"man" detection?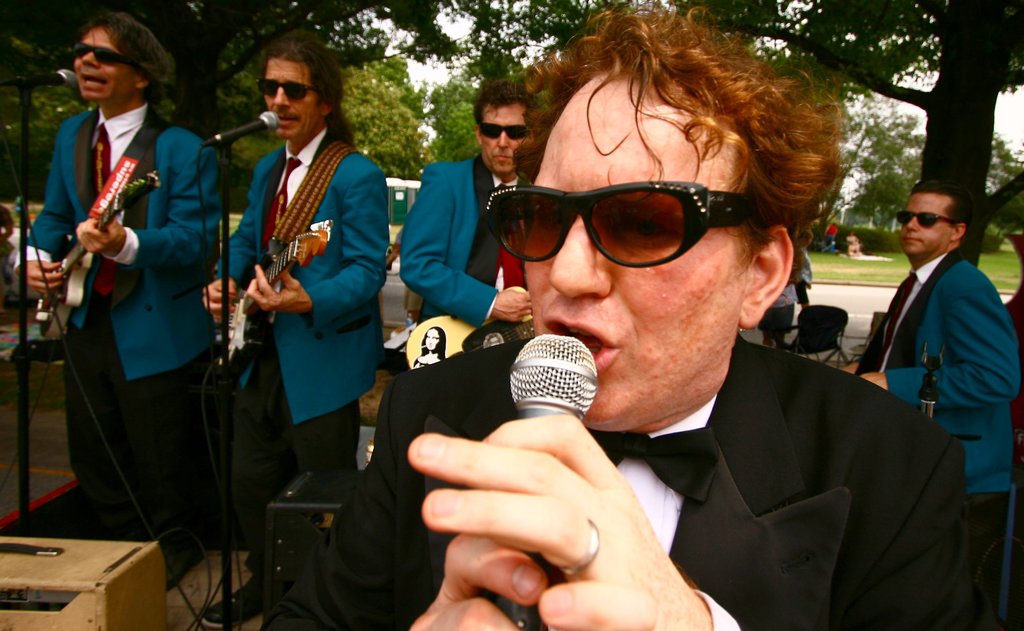
left=842, top=154, right=1021, bottom=582
